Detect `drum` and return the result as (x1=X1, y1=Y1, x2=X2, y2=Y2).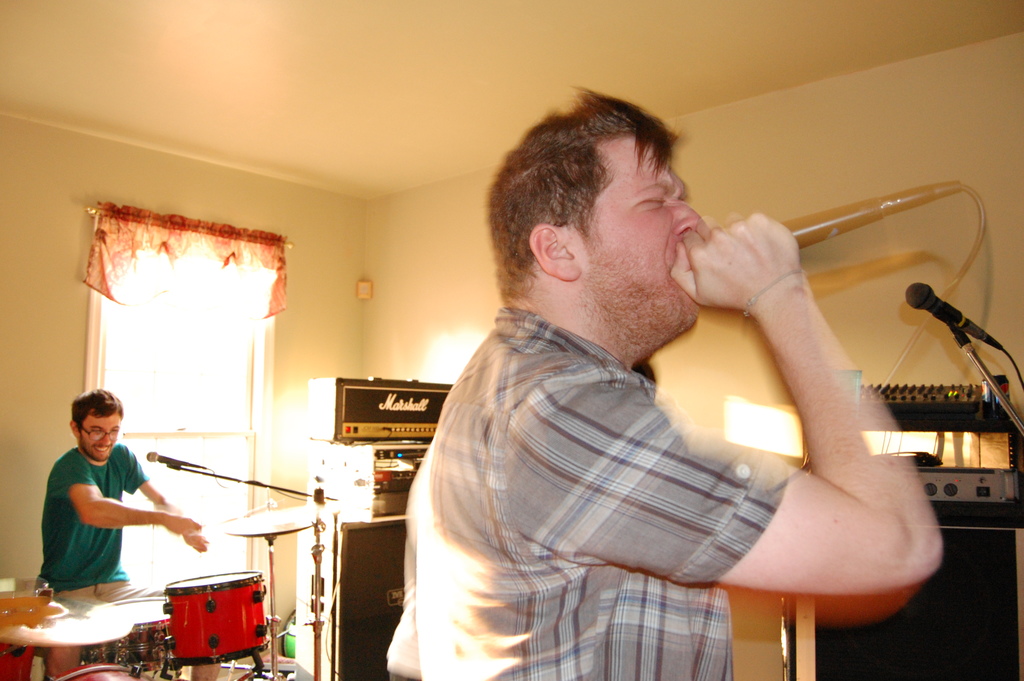
(x1=160, y1=568, x2=276, y2=666).
